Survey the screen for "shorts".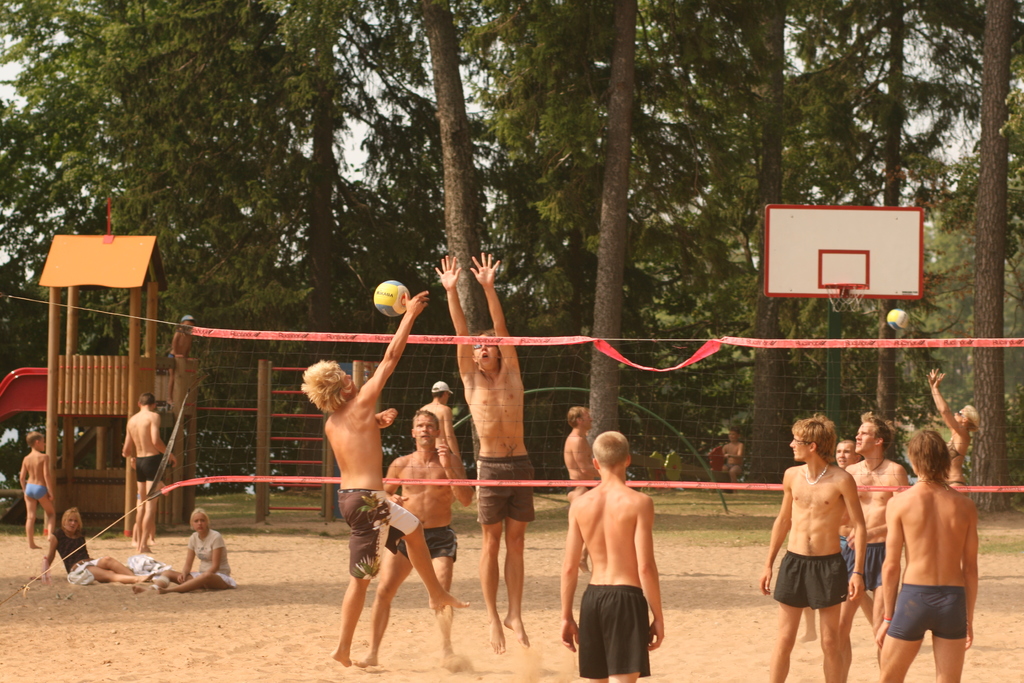
Survey found: {"x1": 476, "y1": 454, "x2": 535, "y2": 525}.
